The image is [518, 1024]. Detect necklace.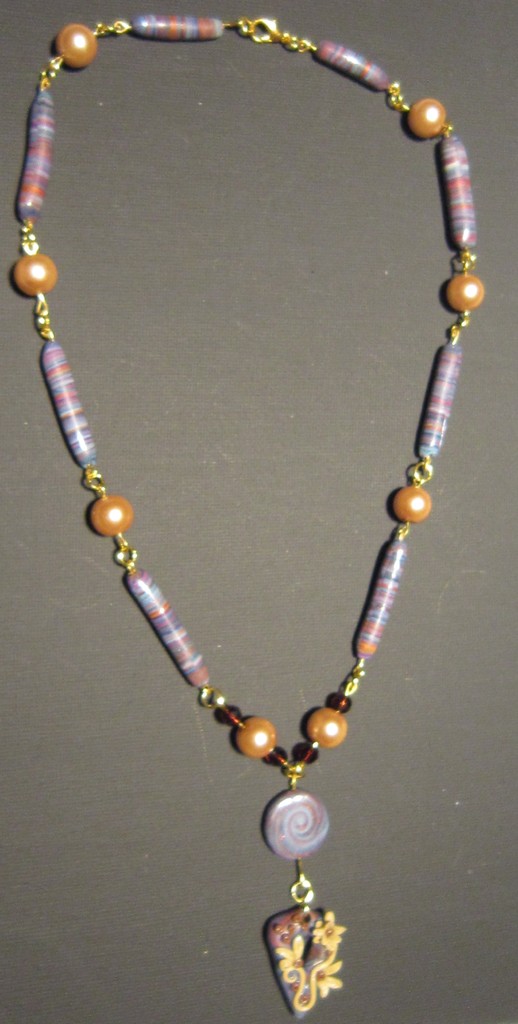
Detection: pyautogui.locateOnScreen(86, 28, 464, 960).
